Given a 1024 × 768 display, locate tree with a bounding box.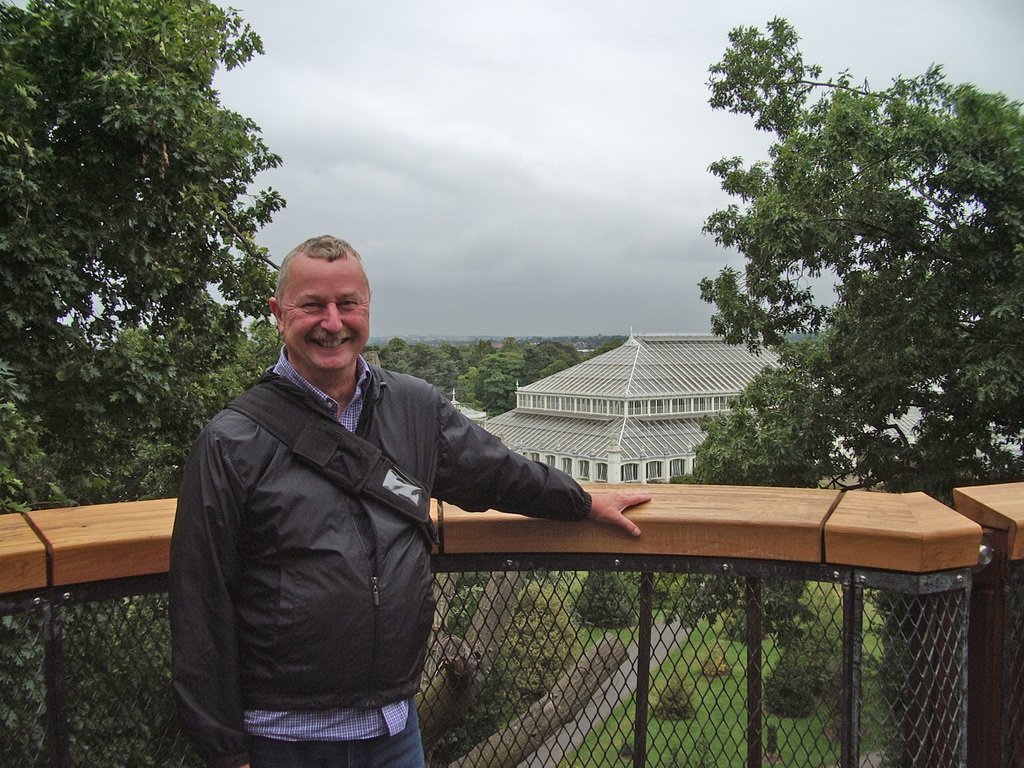
Located: (x1=684, y1=13, x2=1023, y2=511).
